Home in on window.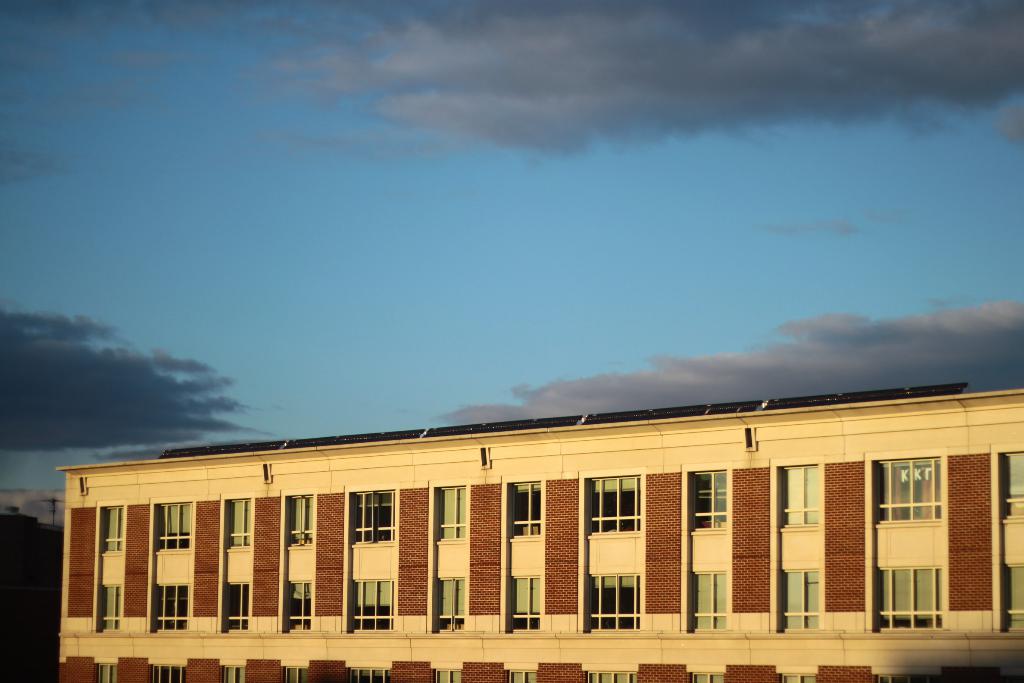
Homed in at left=280, top=493, right=316, bottom=546.
